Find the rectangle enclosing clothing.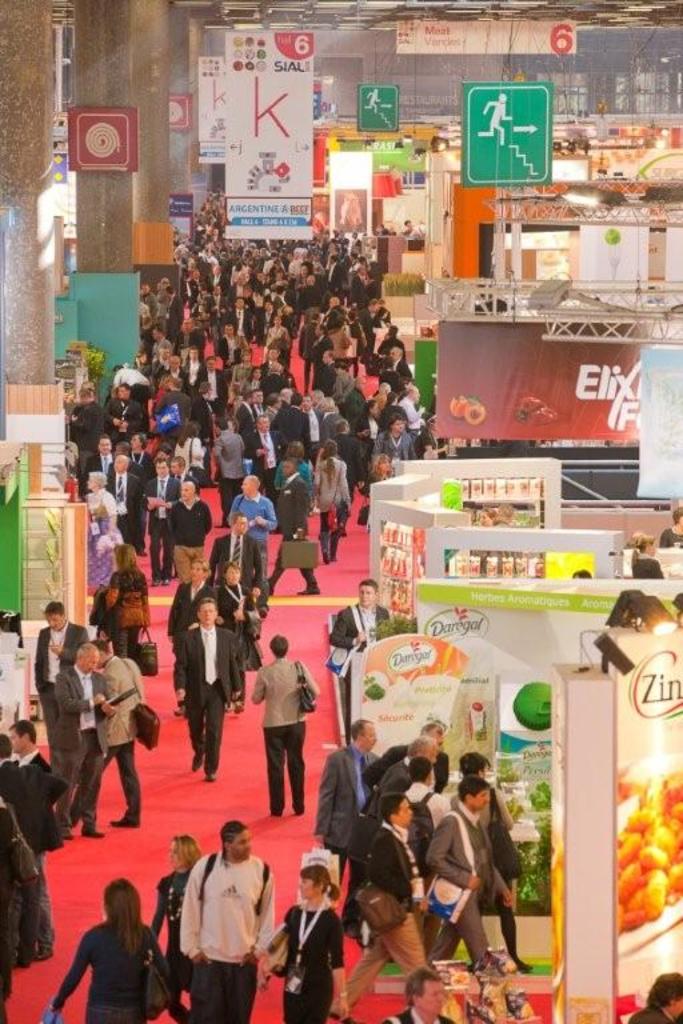
BBox(402, 779, 446, 833).
